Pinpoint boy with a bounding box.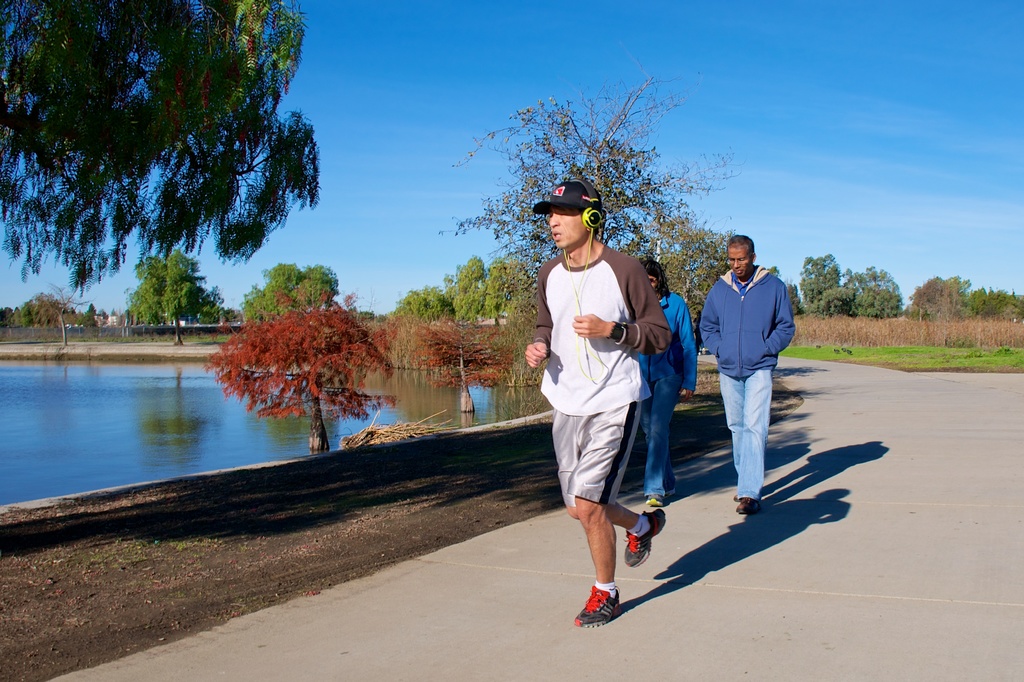
bbox(524, 212, 687, 623).
